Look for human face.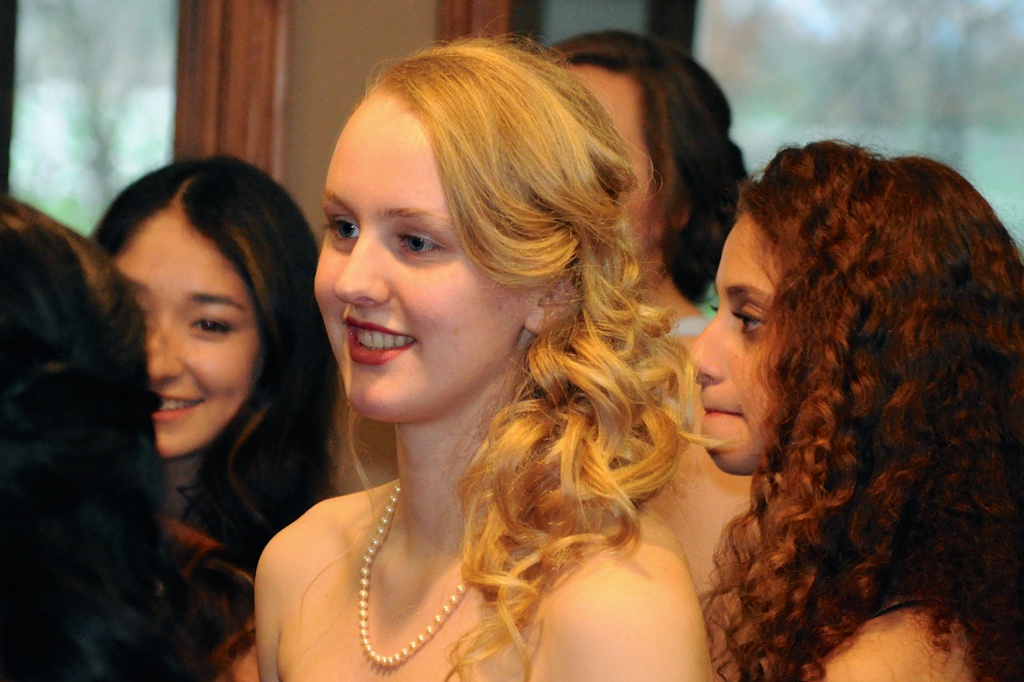
Found: <box>312,103,531,421</box>.
